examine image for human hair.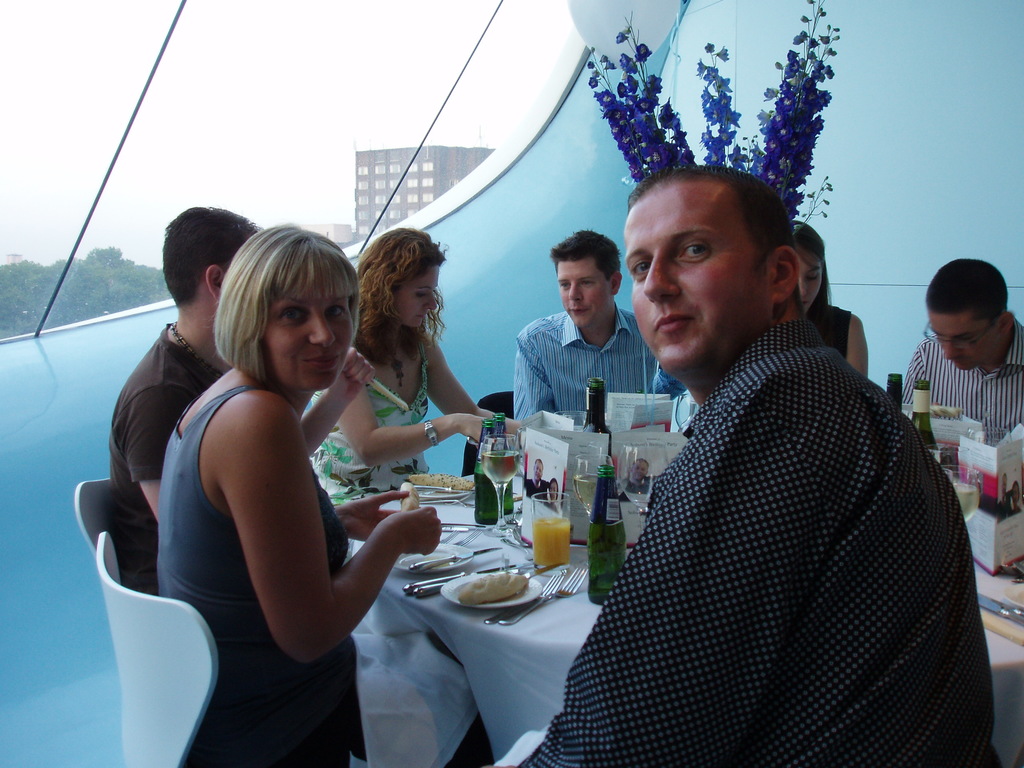
Examination result: left=788, top=217, right=837, bottom=329.
